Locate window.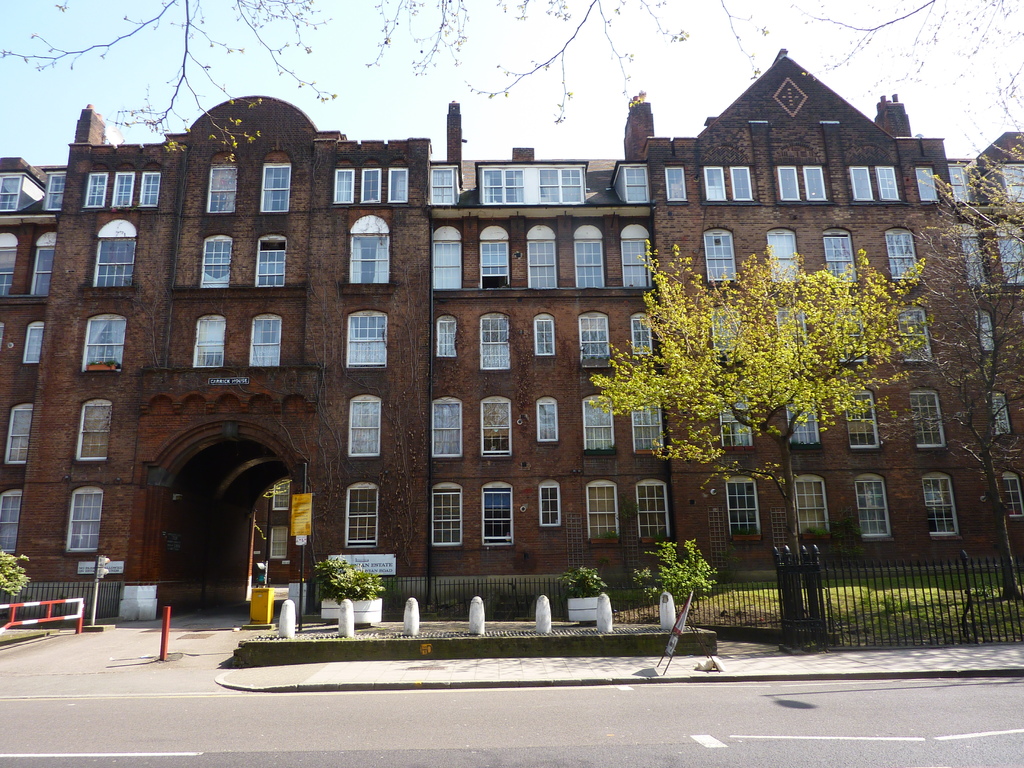
Bounding box: 914/168/938/202.
